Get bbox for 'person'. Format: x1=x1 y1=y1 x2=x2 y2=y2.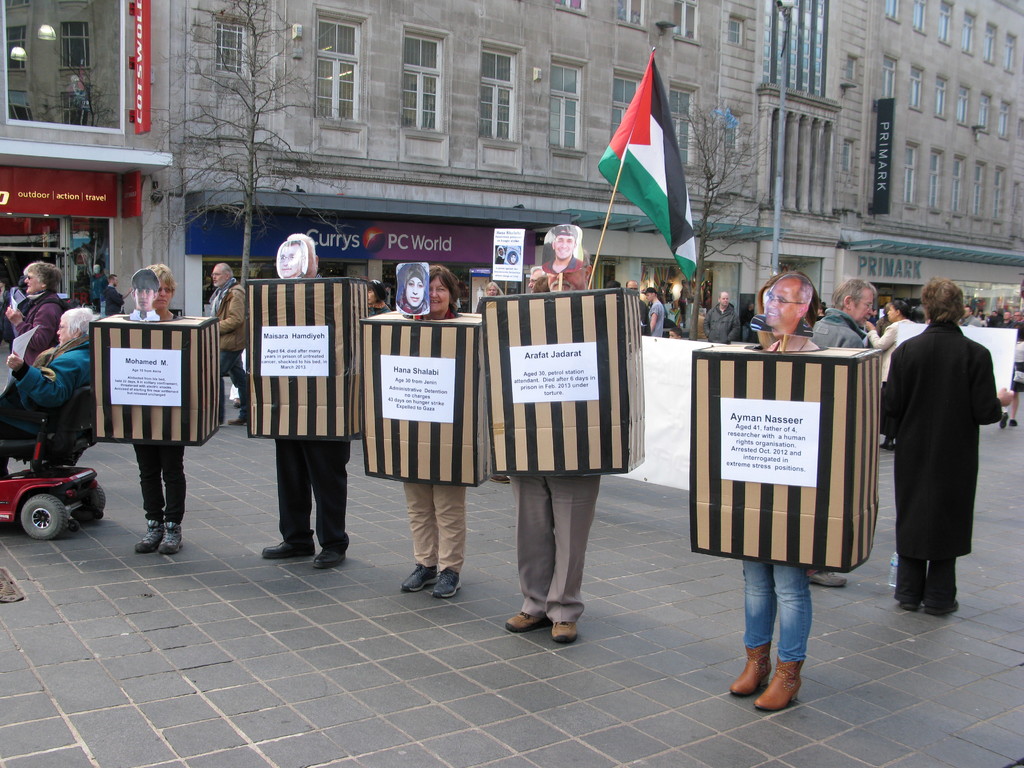
x1=250 y1=237 x2=361 y2=572.
